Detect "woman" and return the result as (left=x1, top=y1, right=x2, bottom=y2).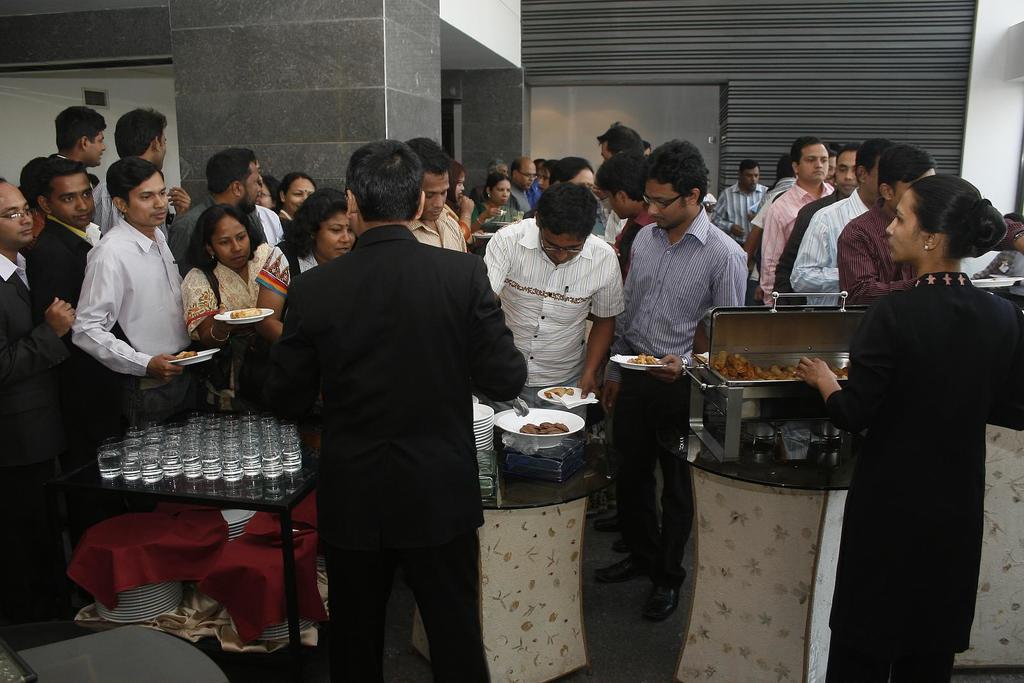
(left=477, top=173, right=525, bottom=255).
